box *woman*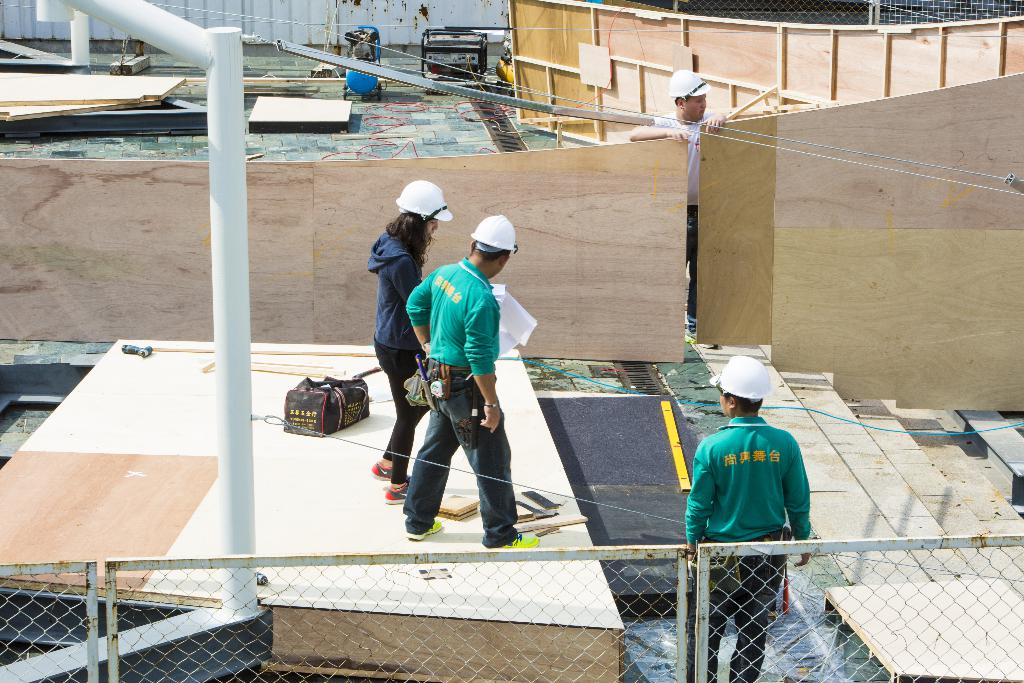
bbox(350, 177, 435, 422)
